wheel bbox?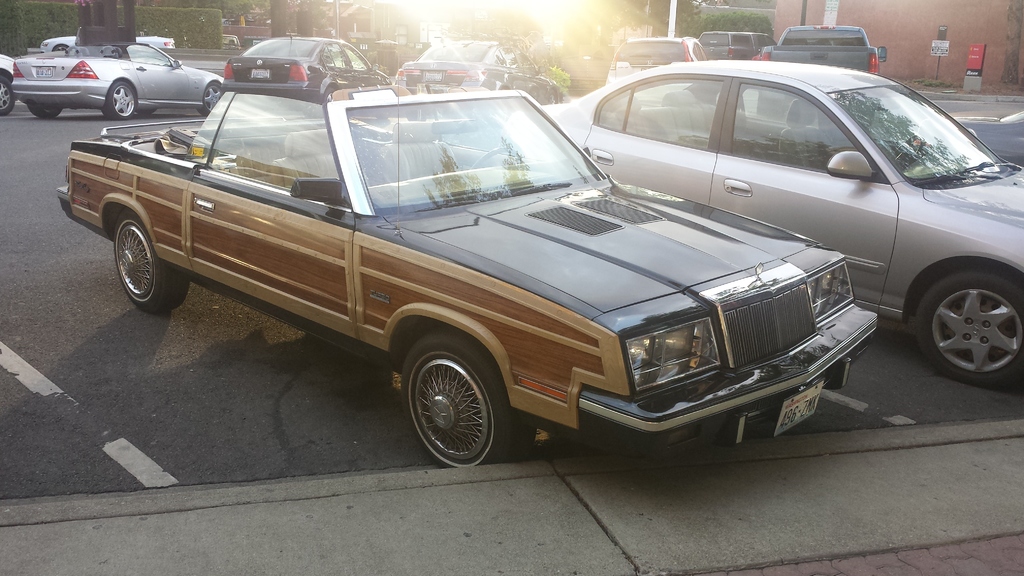
<bbox>26, 101, 63, 118</bbox>
